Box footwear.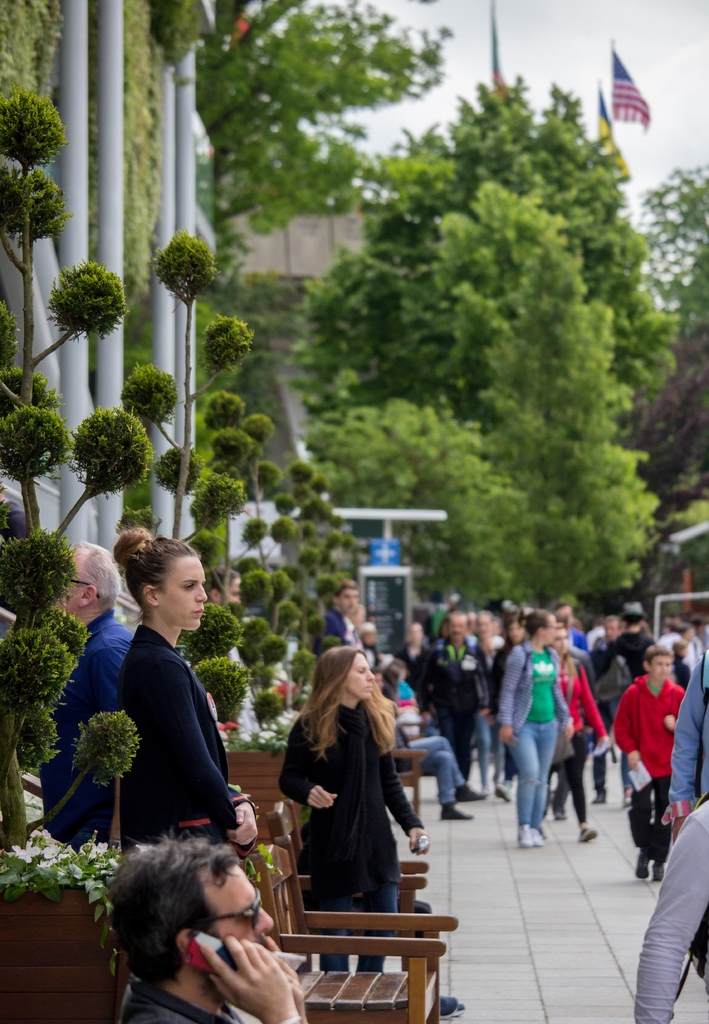
x1=435 y1=993 x2=454 y2=1016.
